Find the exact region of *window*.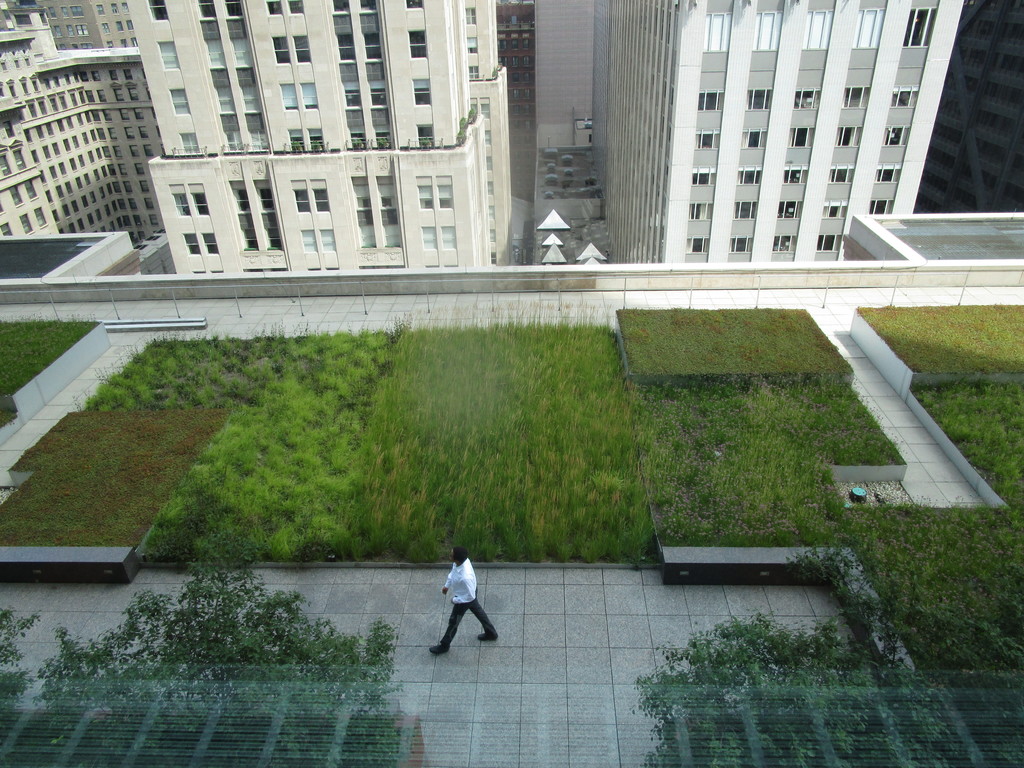
Exact region: {"x1": 463, "y1": 7, "x2": 478, "y2": 24}.
